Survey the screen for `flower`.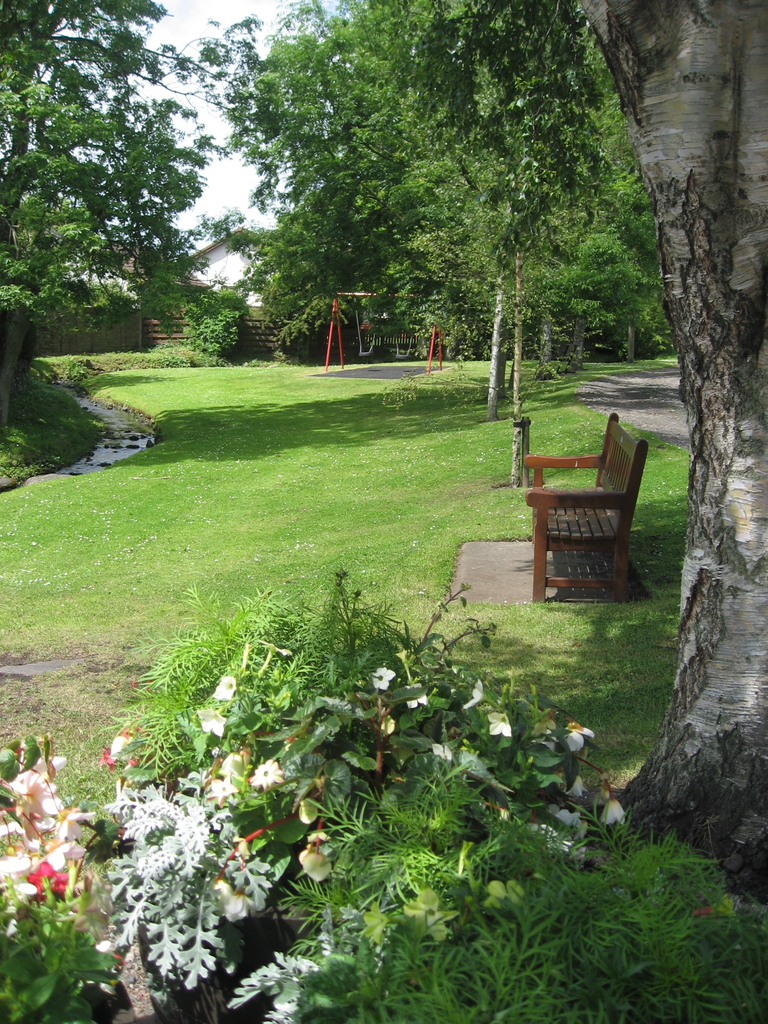
Survey found: 401:673:426:713.
